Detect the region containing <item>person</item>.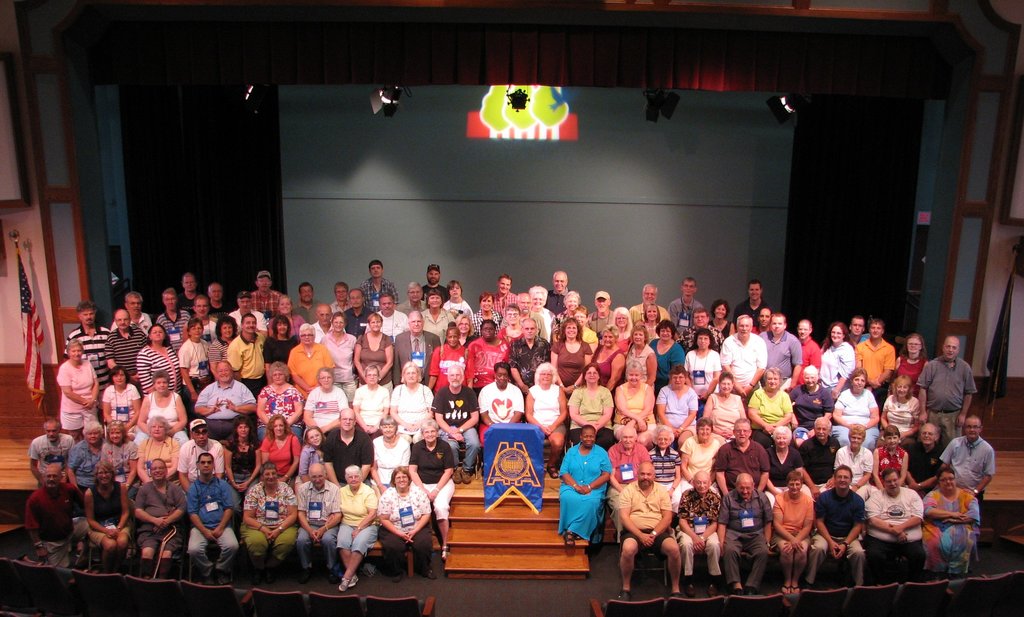
{"left": 177, "top": 272, "right": 199, "bottom": 317}.
